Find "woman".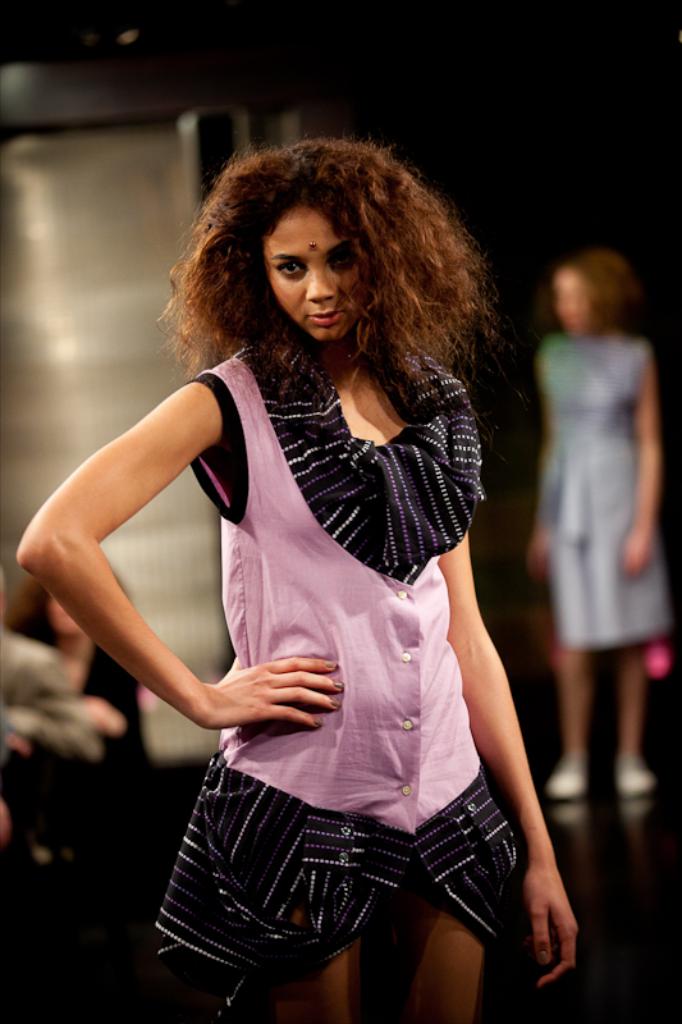
(519, 250, 665, 809).
